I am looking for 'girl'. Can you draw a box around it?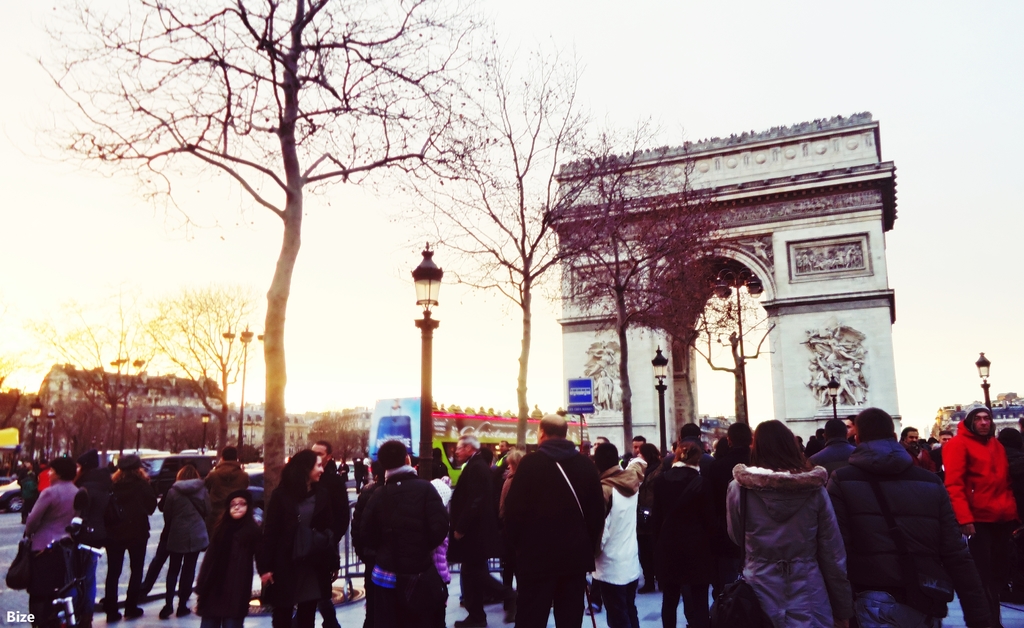
Sure, the bounding box is <region>193, 499, 273, 625</region>.
